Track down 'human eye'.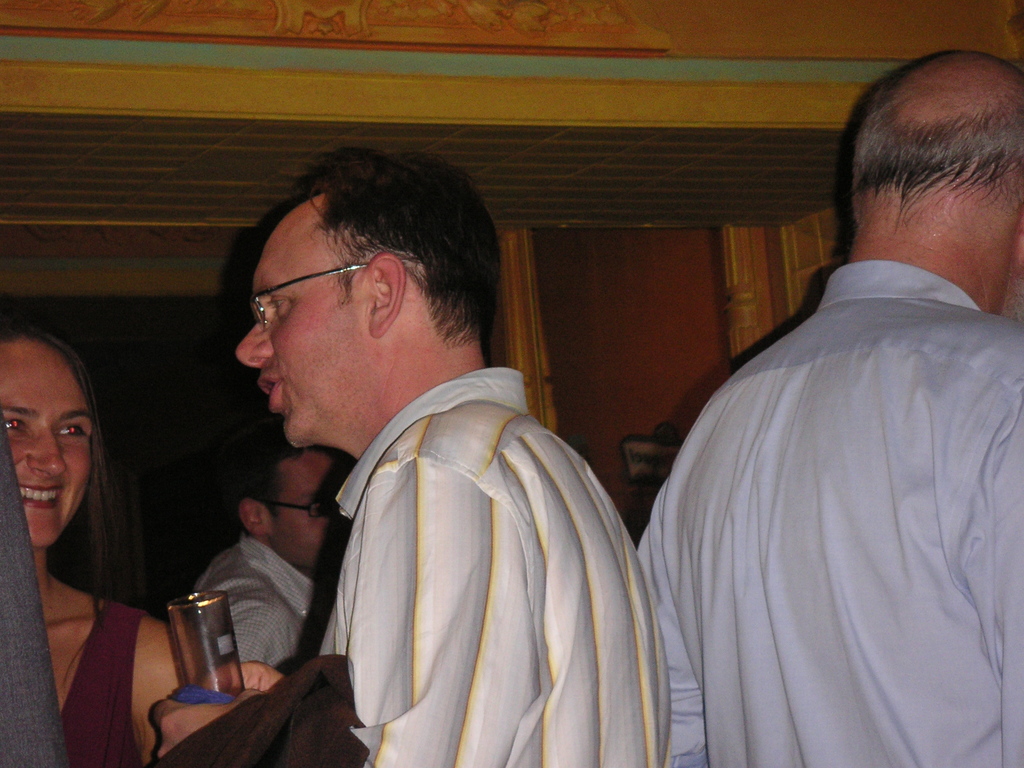
Tracked to pyautogui.locateOnScreen(310, 496, 338, 513).
